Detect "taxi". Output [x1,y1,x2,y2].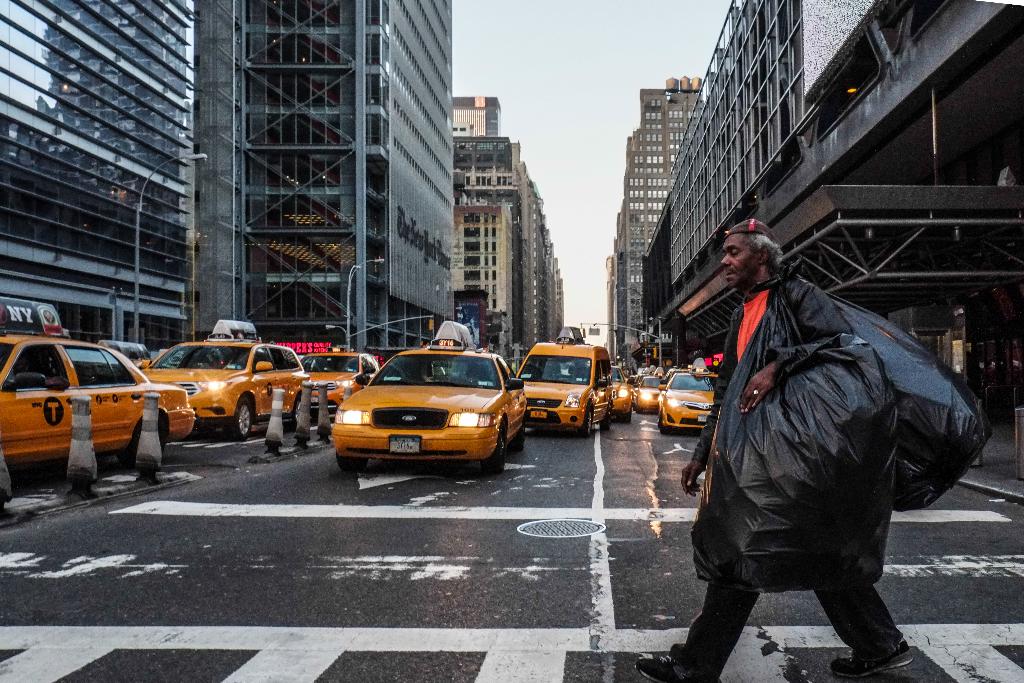
[601,360,639,418].
